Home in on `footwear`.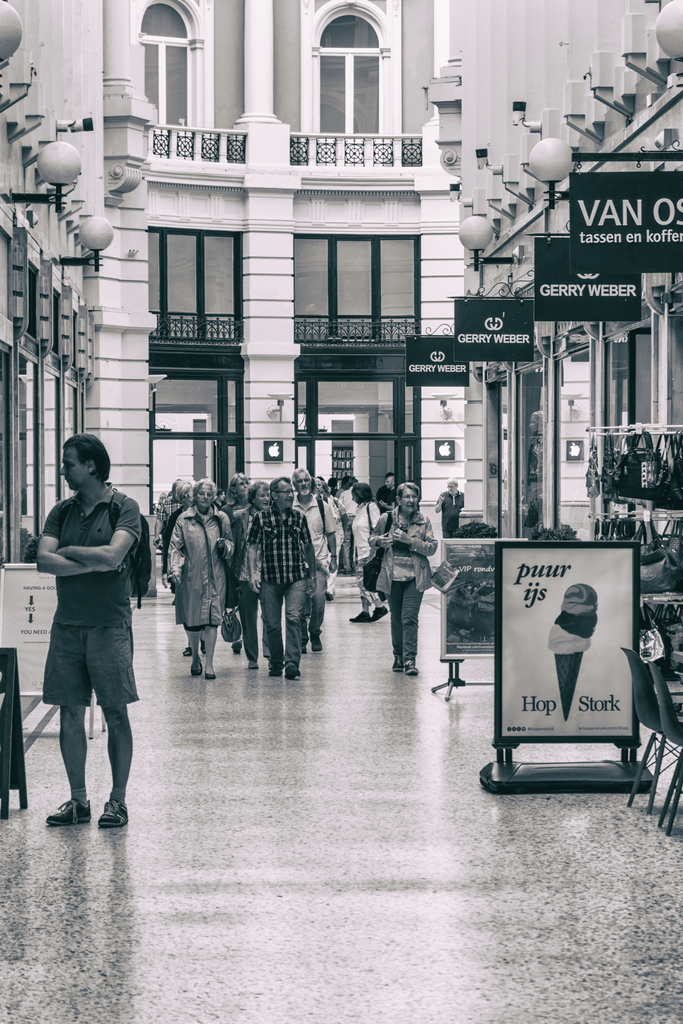
Homed in at (left=386, top=659, right=400, bottom=673).
